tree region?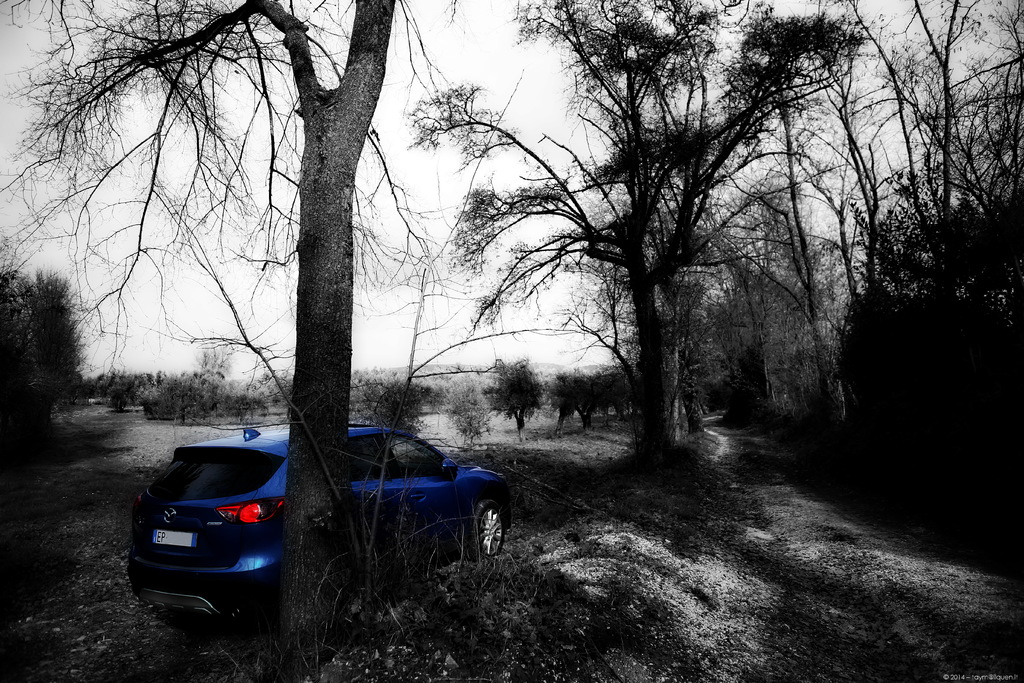
787 0 1023 397
